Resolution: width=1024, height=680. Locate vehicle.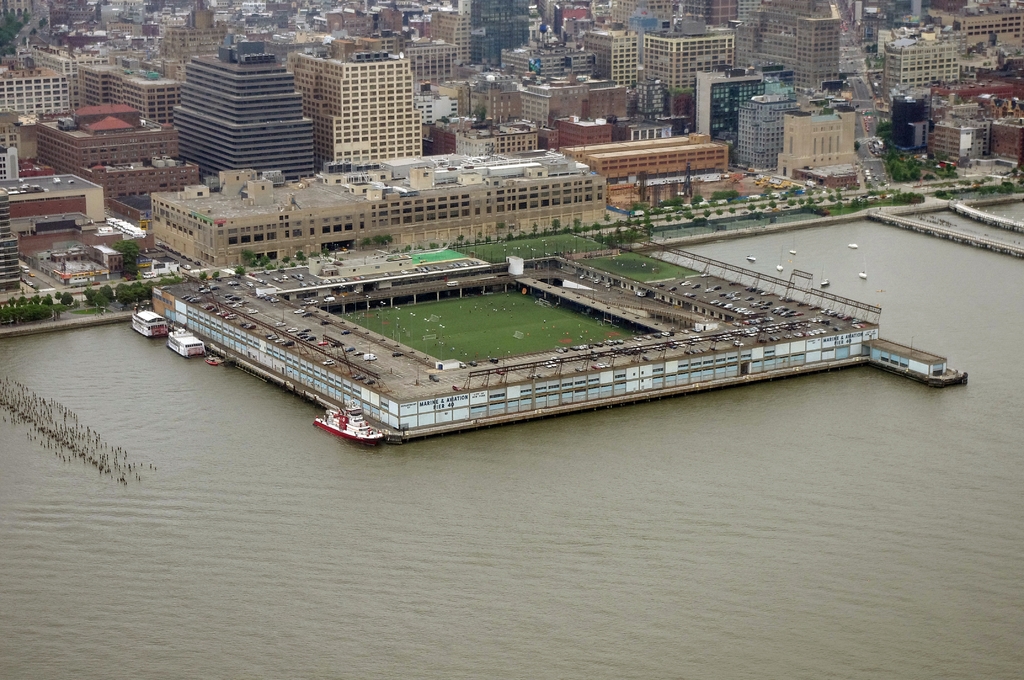
(left=790, top=248, right=797, bottom=254).
